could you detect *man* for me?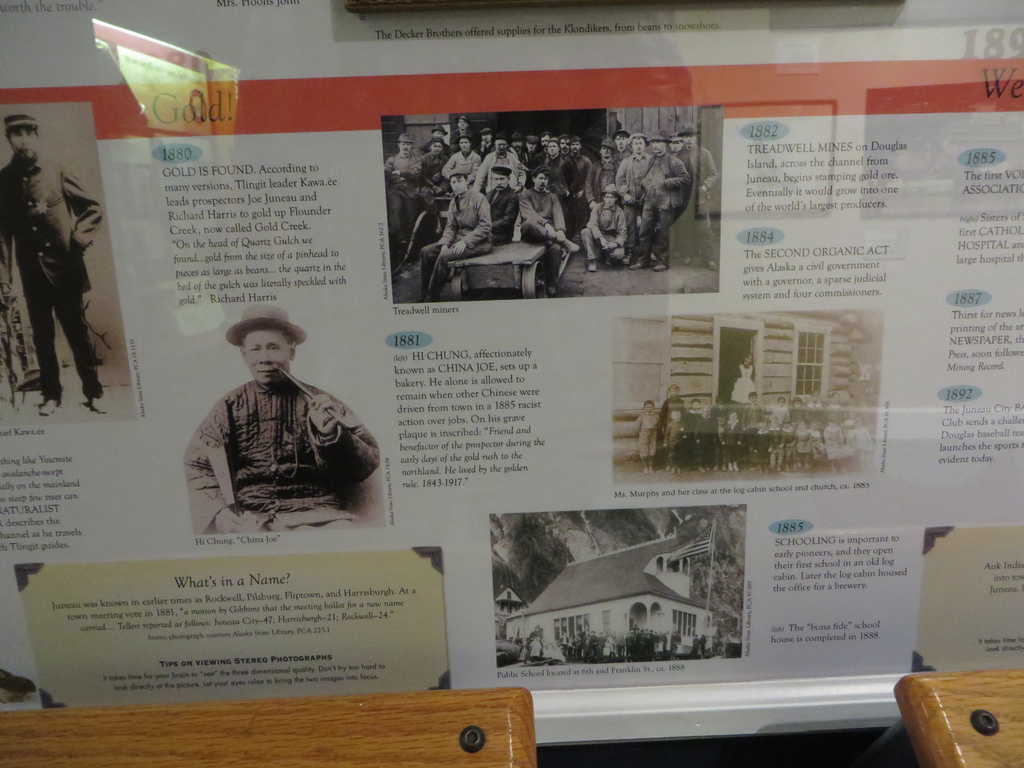
Detection result: <bbox>447, 115, 479, 151</bbox>.
